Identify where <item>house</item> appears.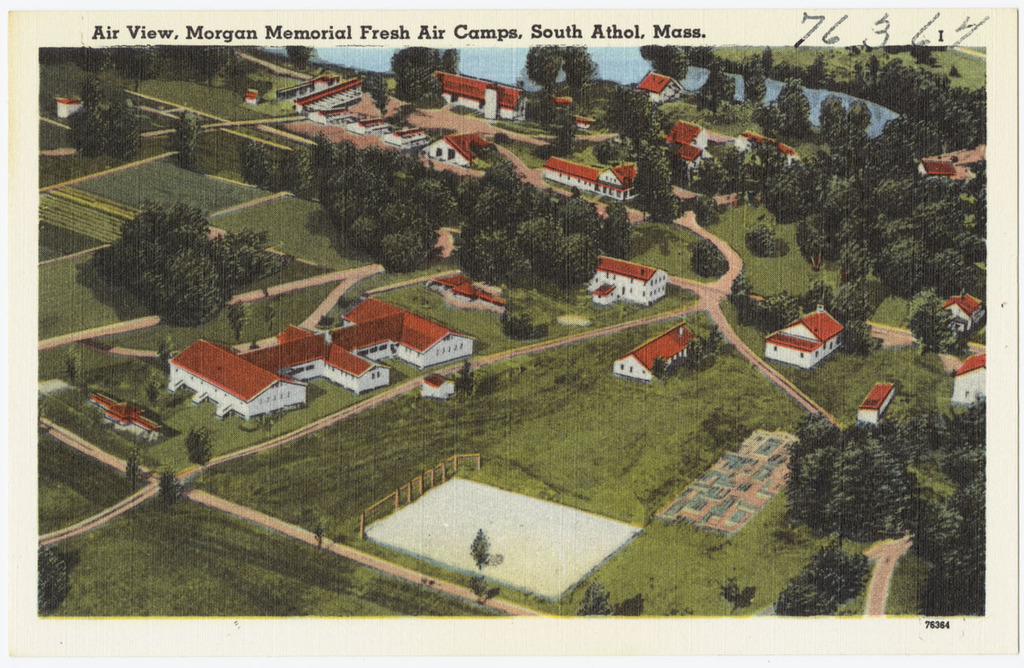
Appears at (425,266,501,304).
